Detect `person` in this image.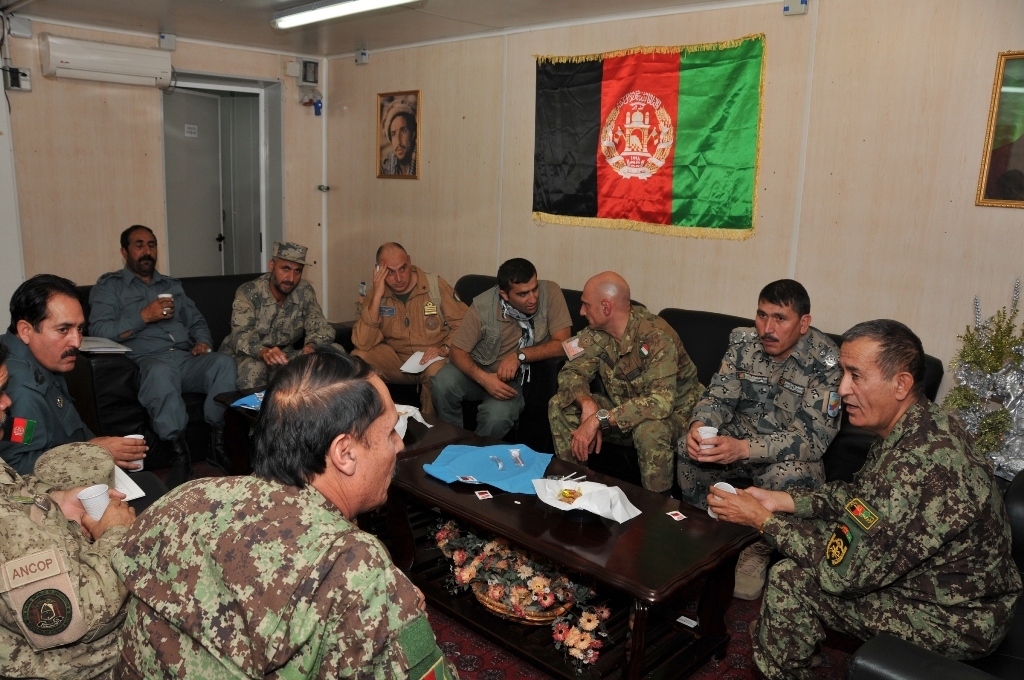
Detection: (110, 344, 456, 679).
